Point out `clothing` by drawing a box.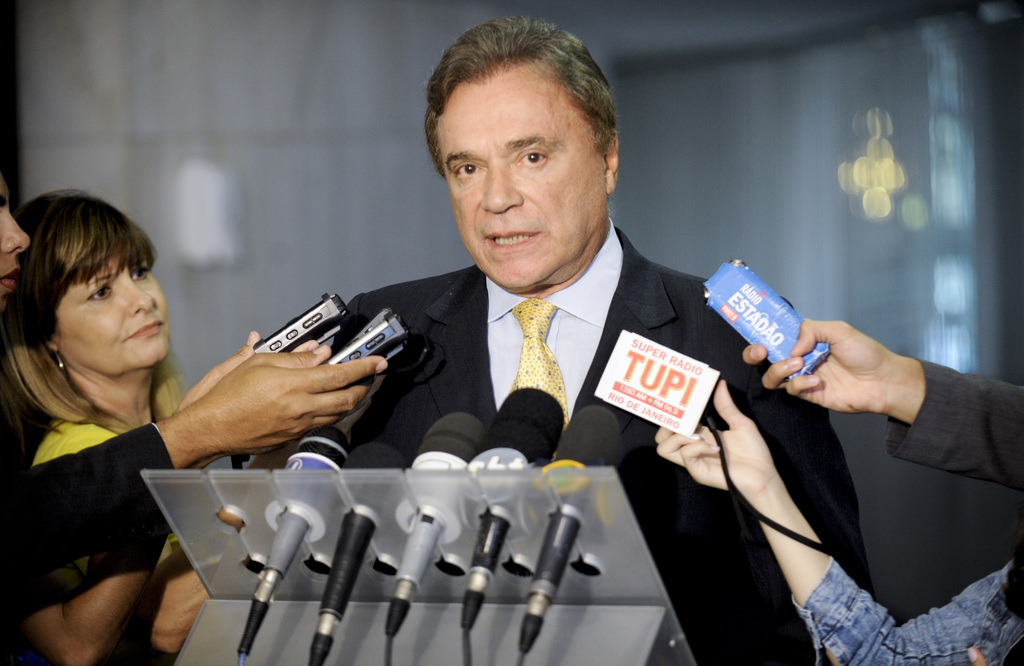
{"x1": 881, "y1": 353, "x2": 1023, "y2": 491}.
